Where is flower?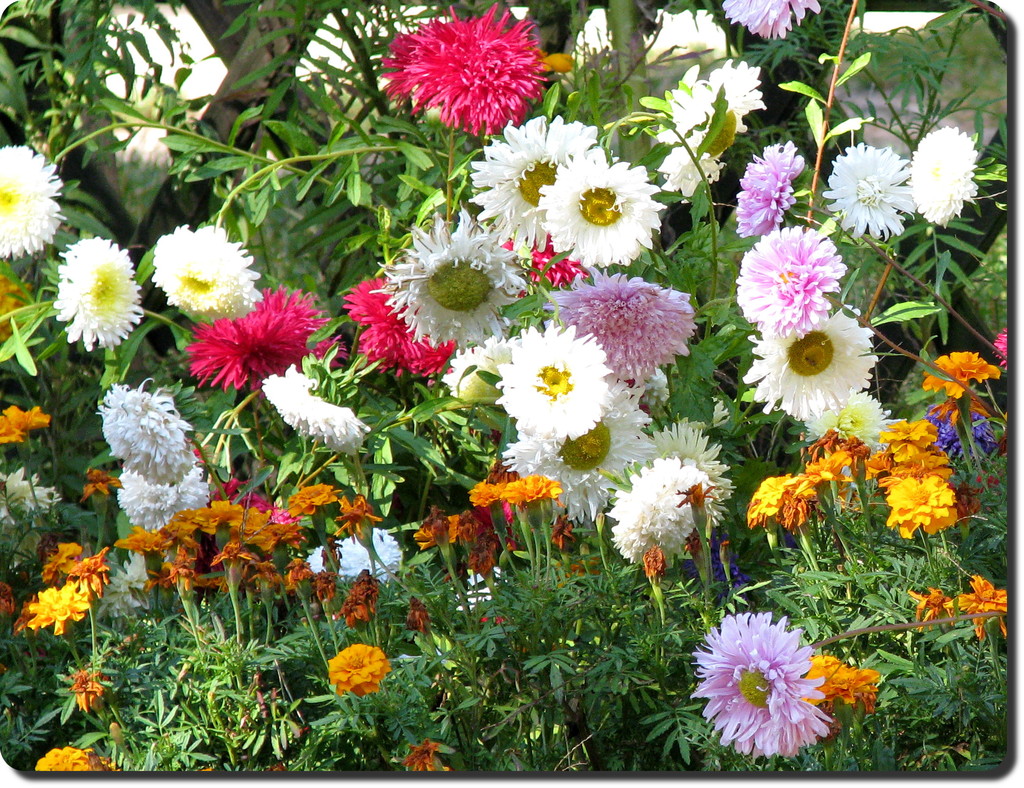
l=2, t=578, r=15, b=613.
